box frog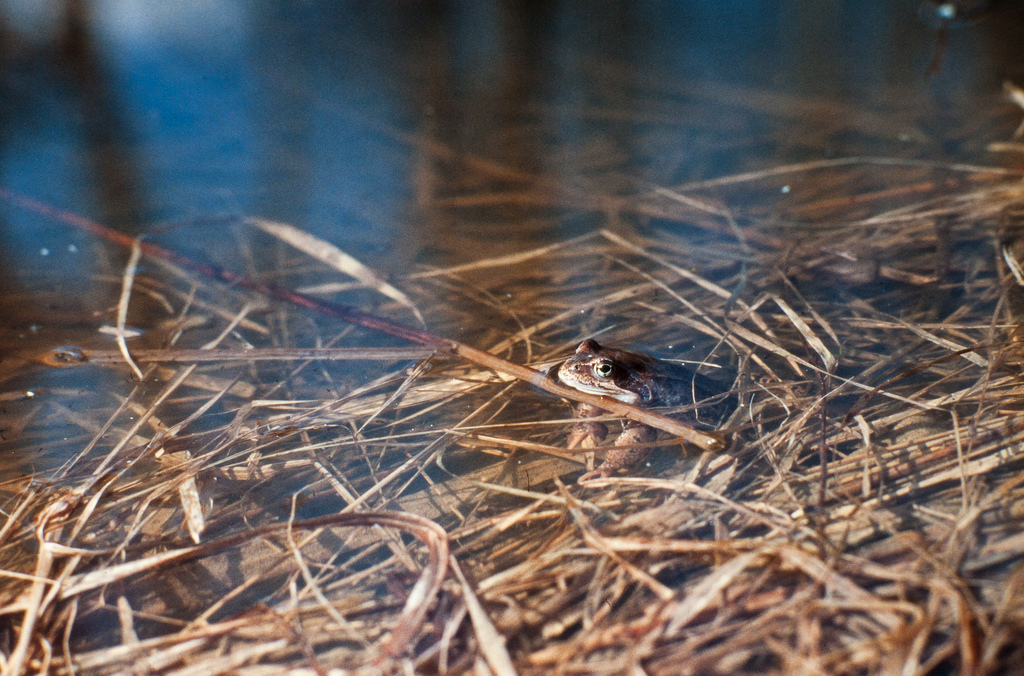
l=545, t=335, r=738, b=490
